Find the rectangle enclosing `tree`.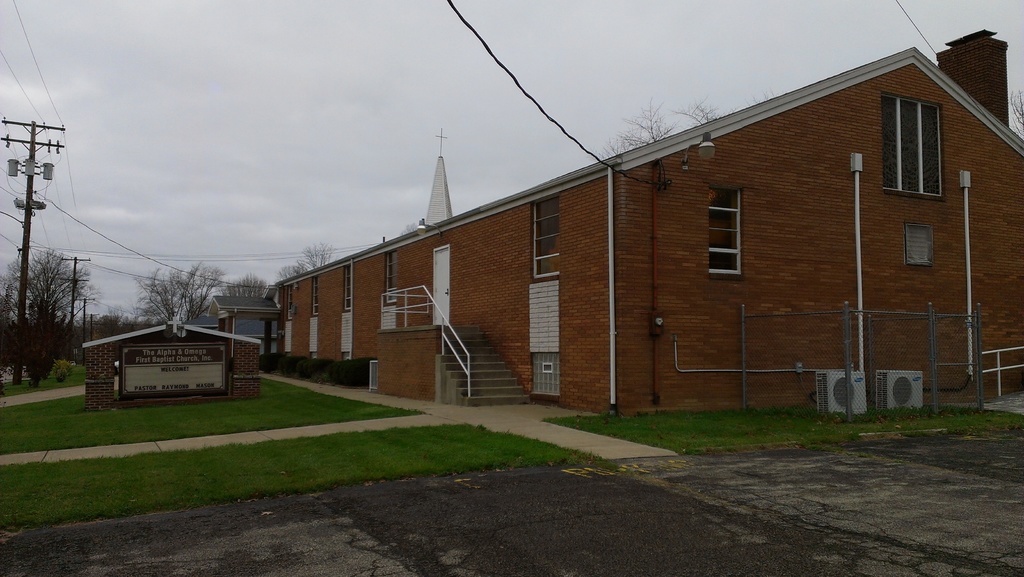
[136,257,229,329].
